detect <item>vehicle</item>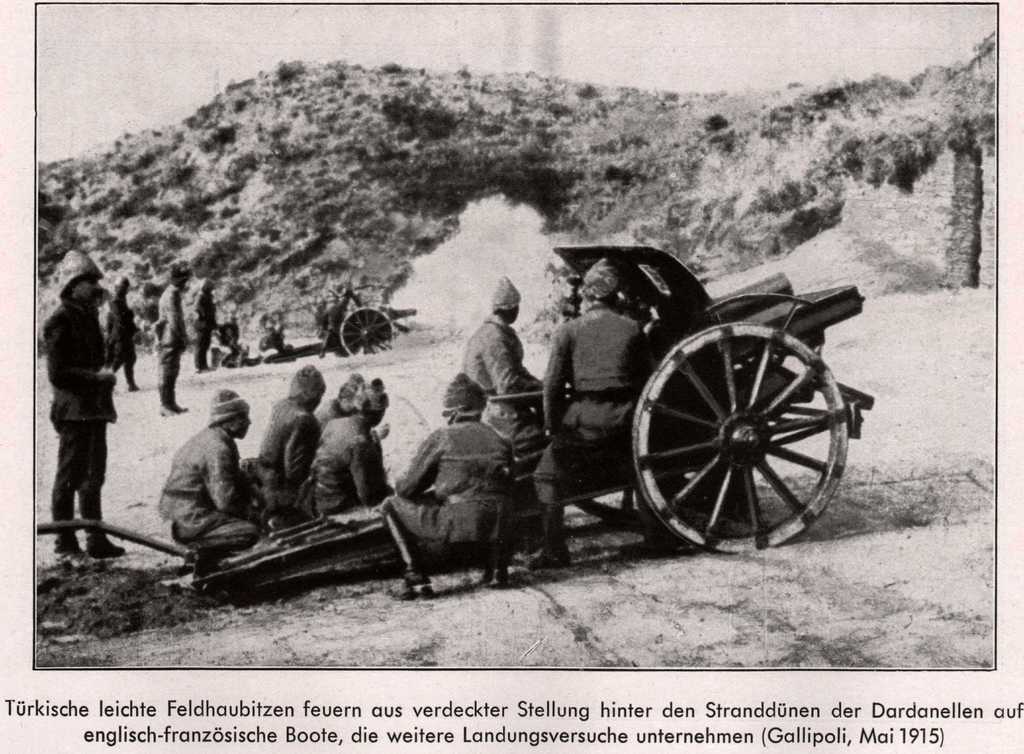
BBox(27, 244, 876, 595)
